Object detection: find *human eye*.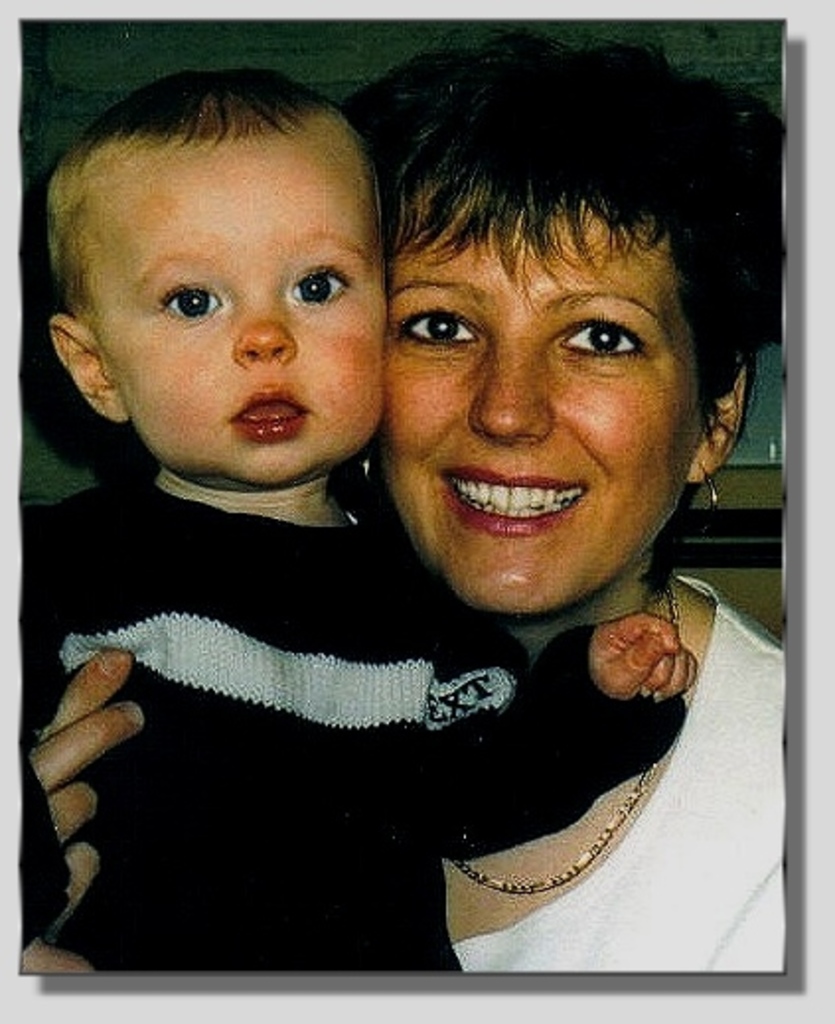
[left=561, top=290, right=681, bottom=369].
